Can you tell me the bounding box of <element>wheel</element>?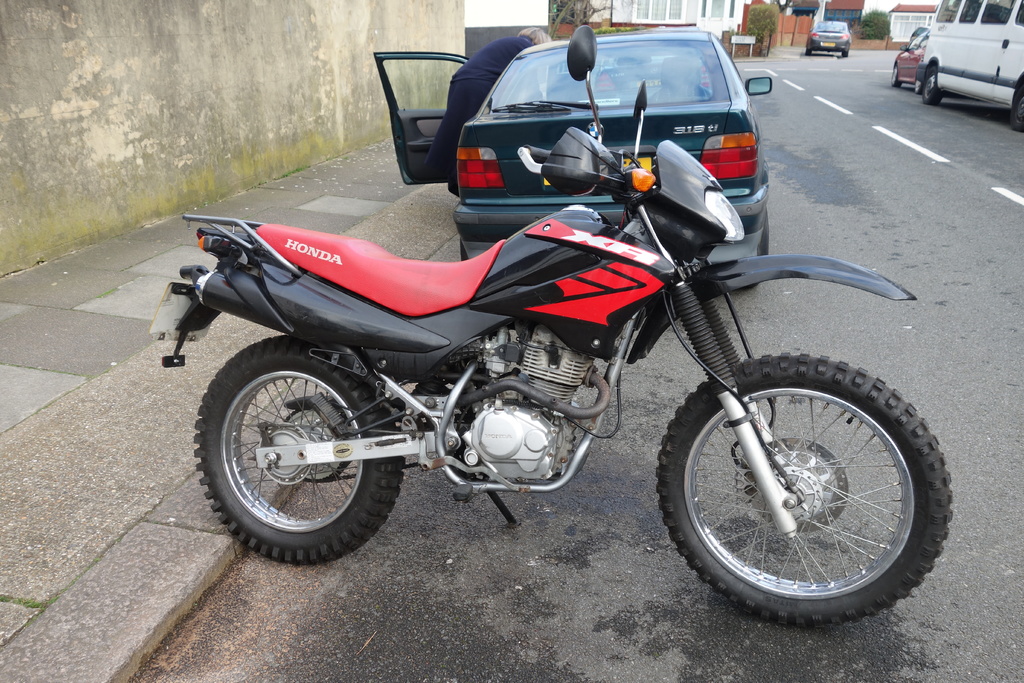
Rect(911, 80, 924, 97).
